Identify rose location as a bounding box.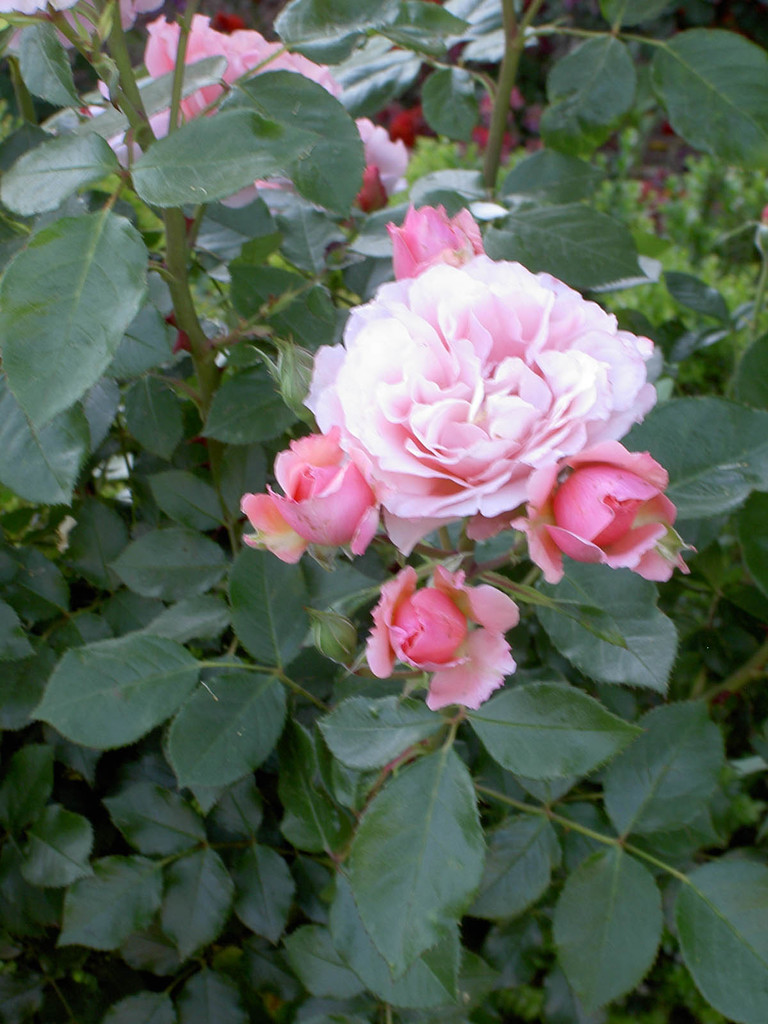
select_region(367, 557, 520, 710).
